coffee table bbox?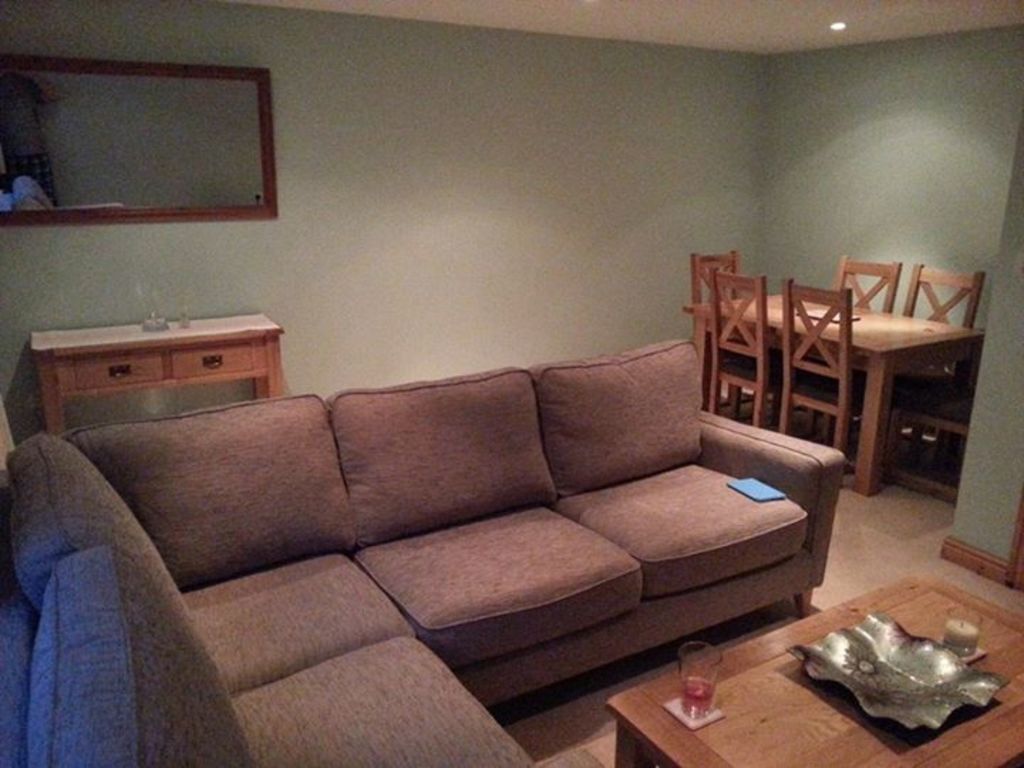
{"x1": 678, "y1": 273, "x2": 986, "y2": 508}
